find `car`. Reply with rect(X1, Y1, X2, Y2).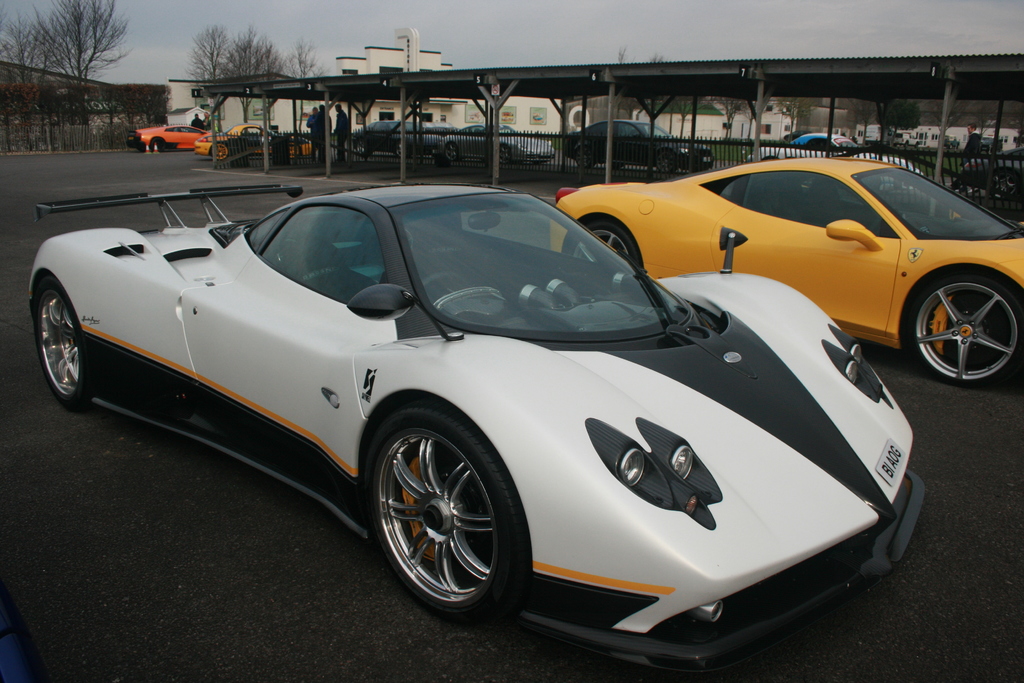
rect(959, 147, 1023, 197).
